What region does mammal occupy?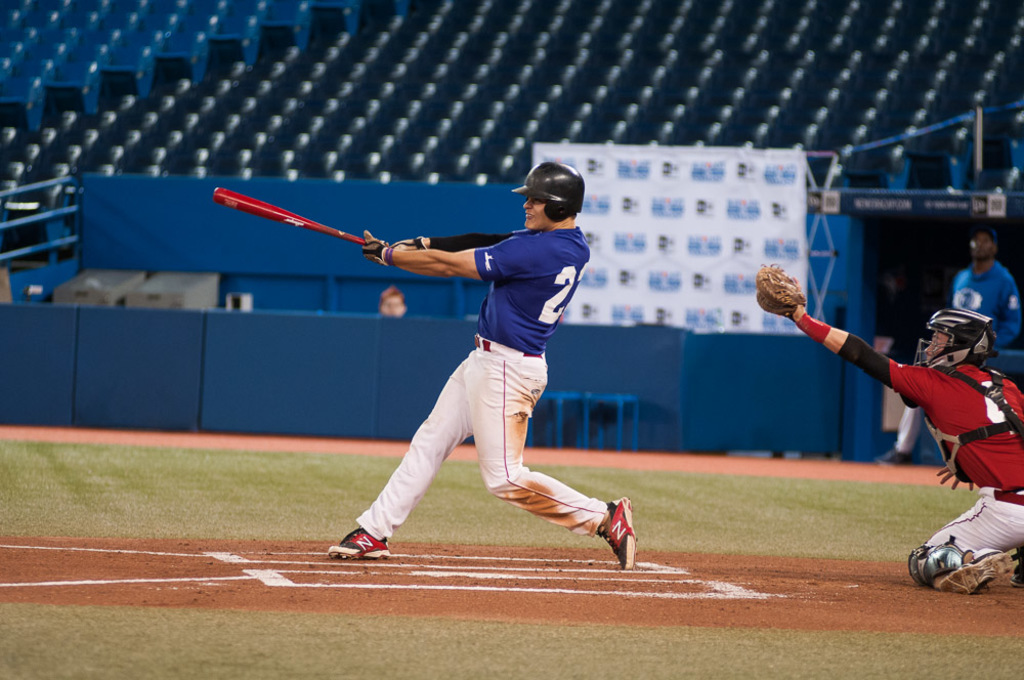
[314,148,628,579].
